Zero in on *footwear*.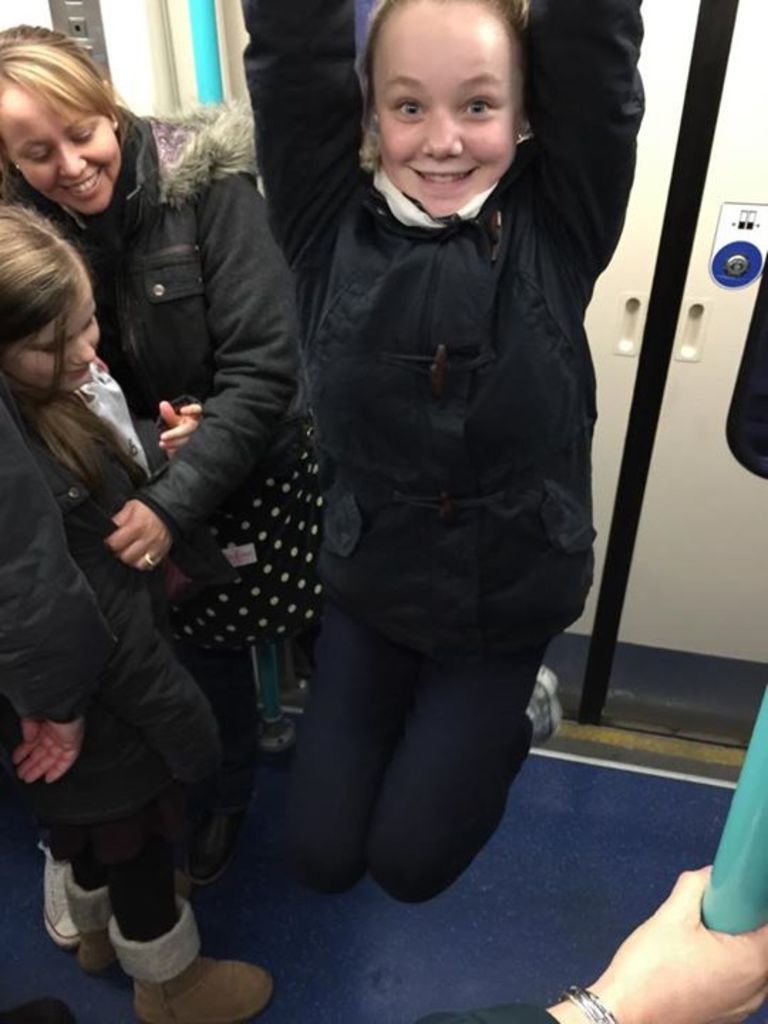
Zeroed in: {"x1": 70, "y1": 865, "x2": 127, "y2": 984}.
